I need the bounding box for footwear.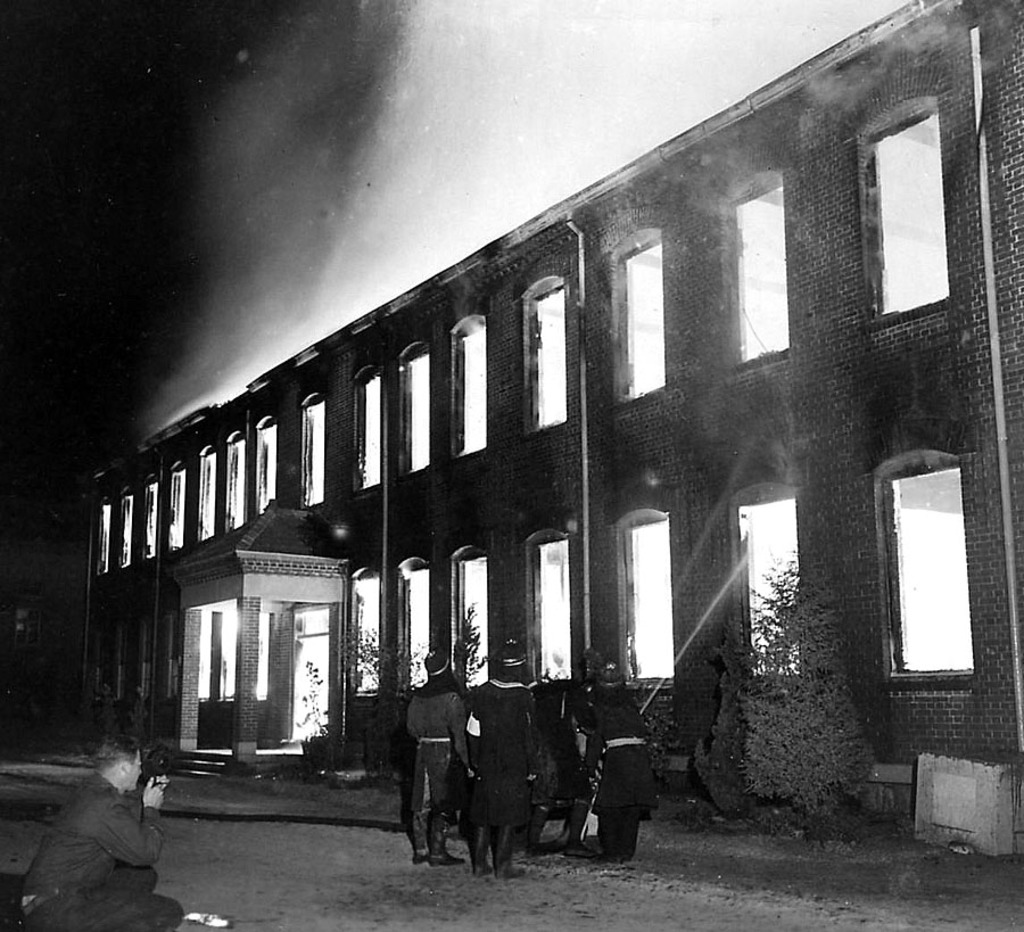
Here it is: 489/824/529/879.
